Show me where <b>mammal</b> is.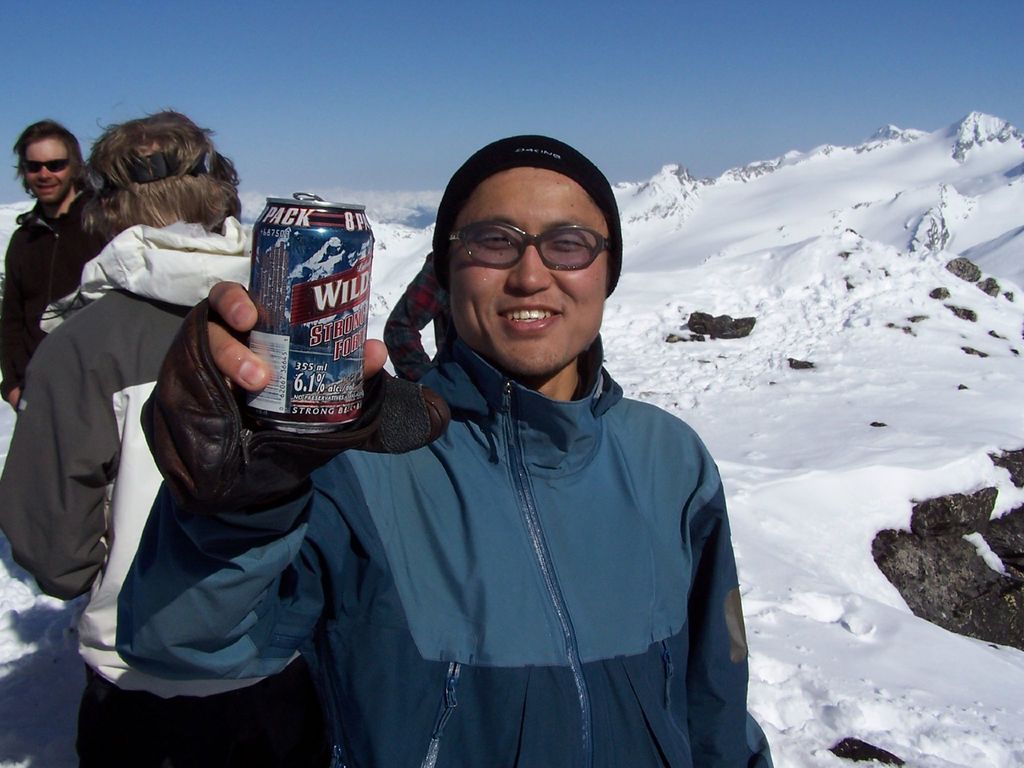
<b>mammal</b> is at region(115, 129, 771, 767).
